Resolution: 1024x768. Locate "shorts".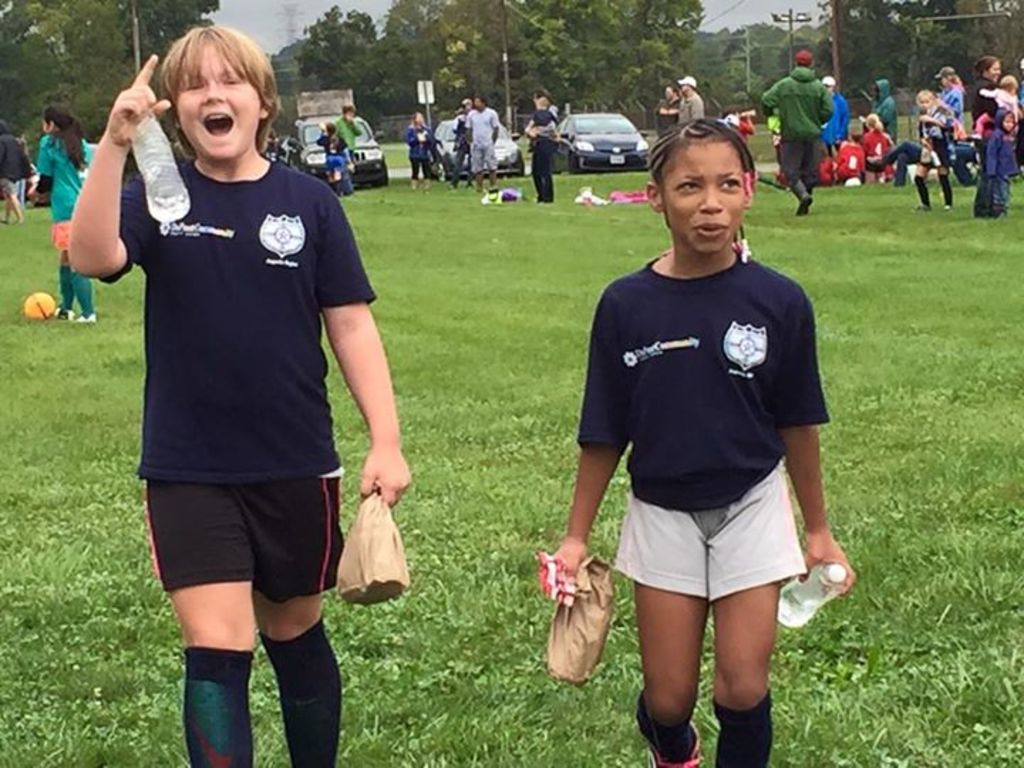
BBox(47, 220, 71, 247).
